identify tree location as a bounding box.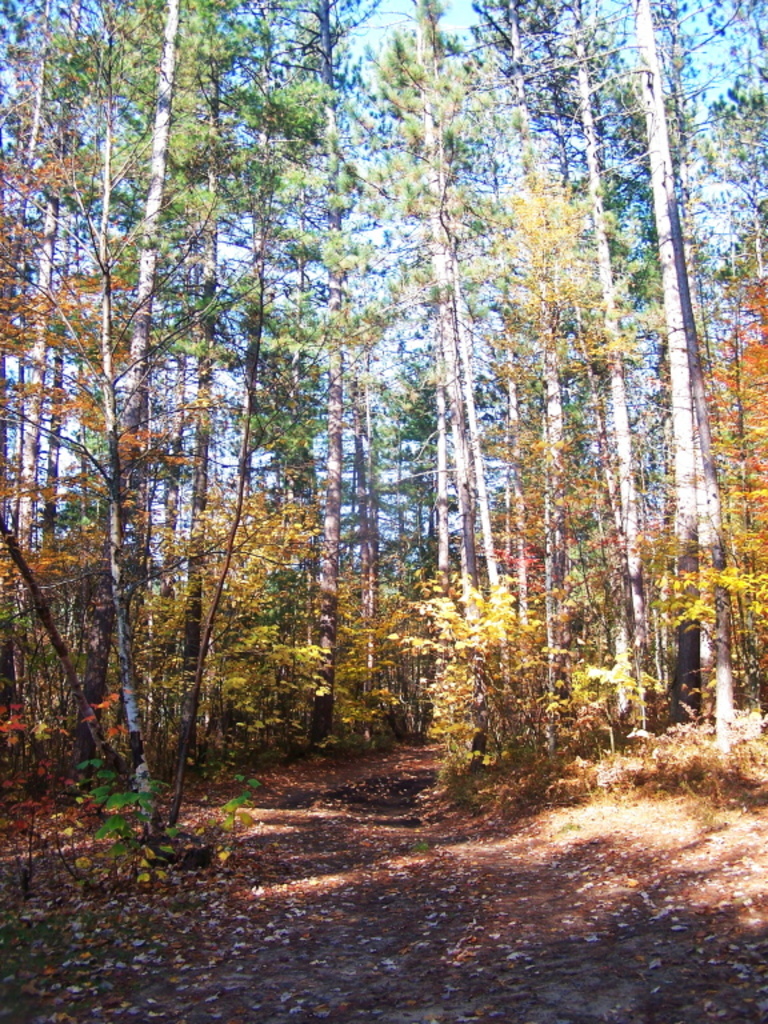
Rect(555, 25, 732, 684).
